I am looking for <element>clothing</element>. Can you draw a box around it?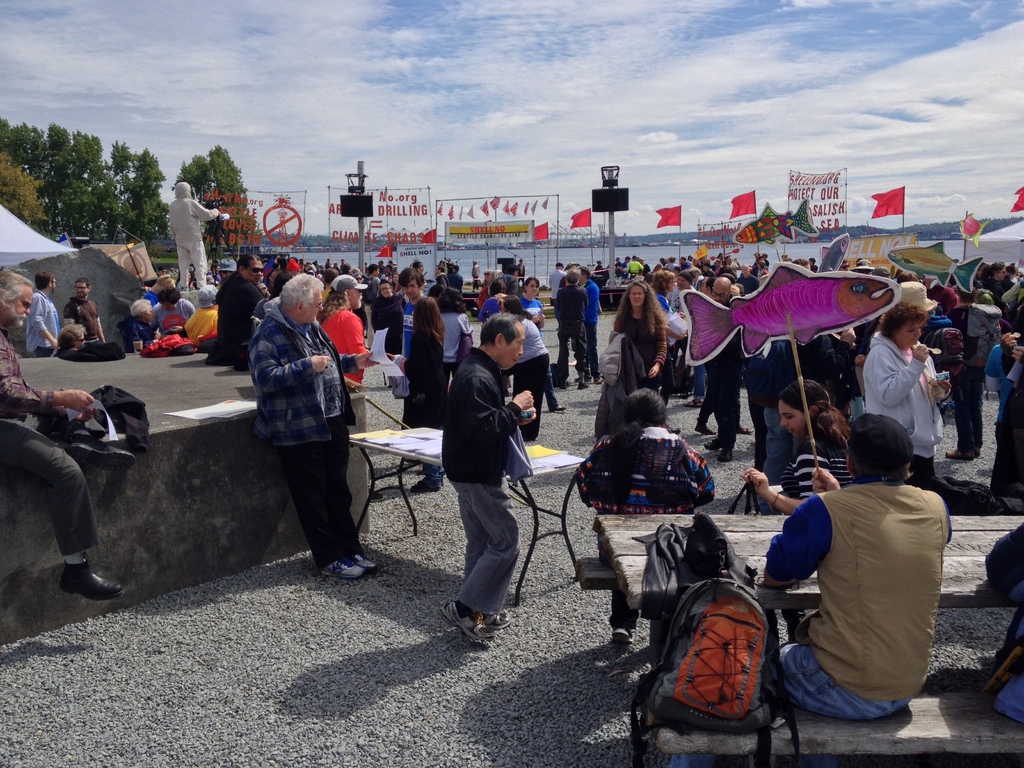
Sure, the bounding box is pyautogui.locateOnScreen(509, 320, 550, 433).
